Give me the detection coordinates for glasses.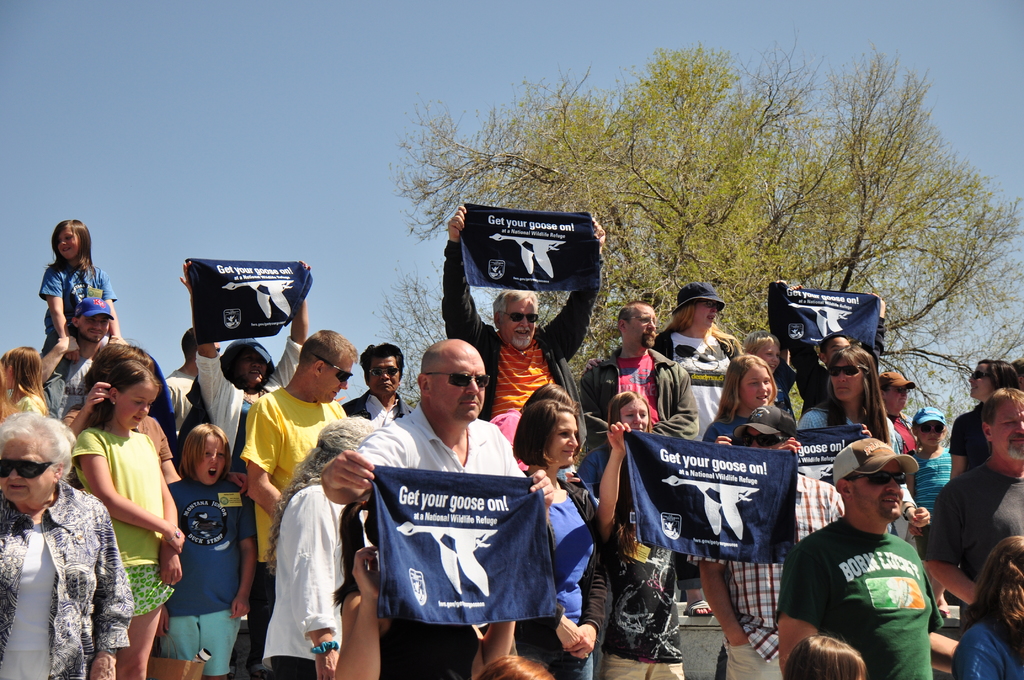
bbox=(826, 360, 869, 380).
